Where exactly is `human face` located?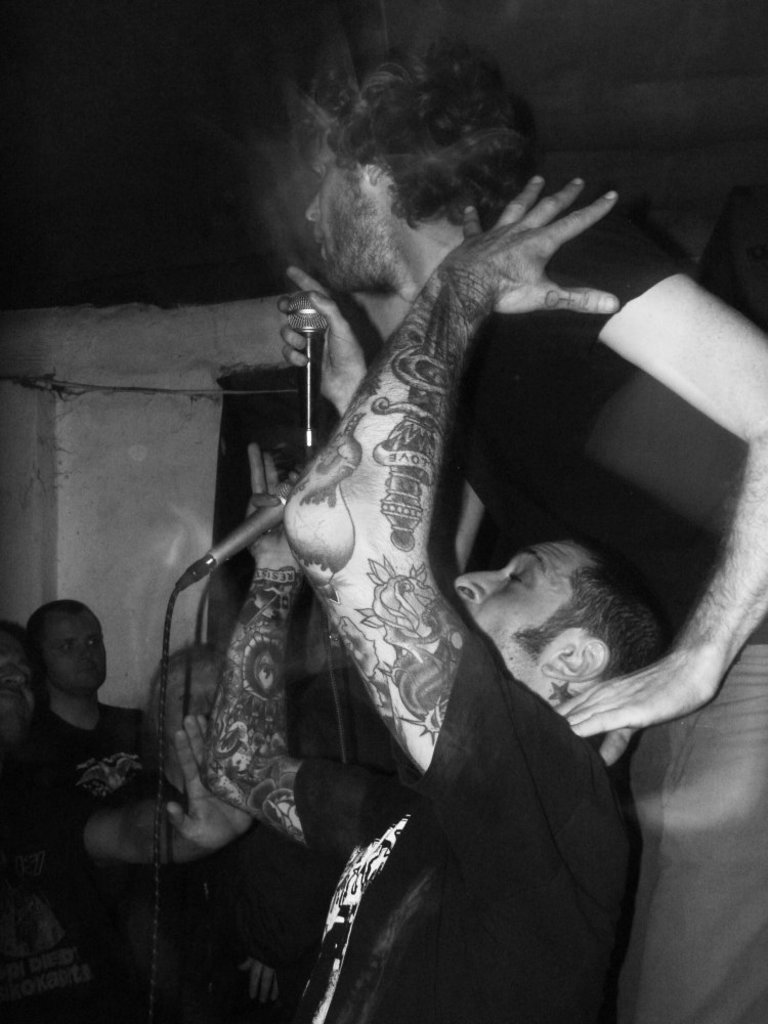
Its bounding box is Rect(449, 538, 570, 685).
